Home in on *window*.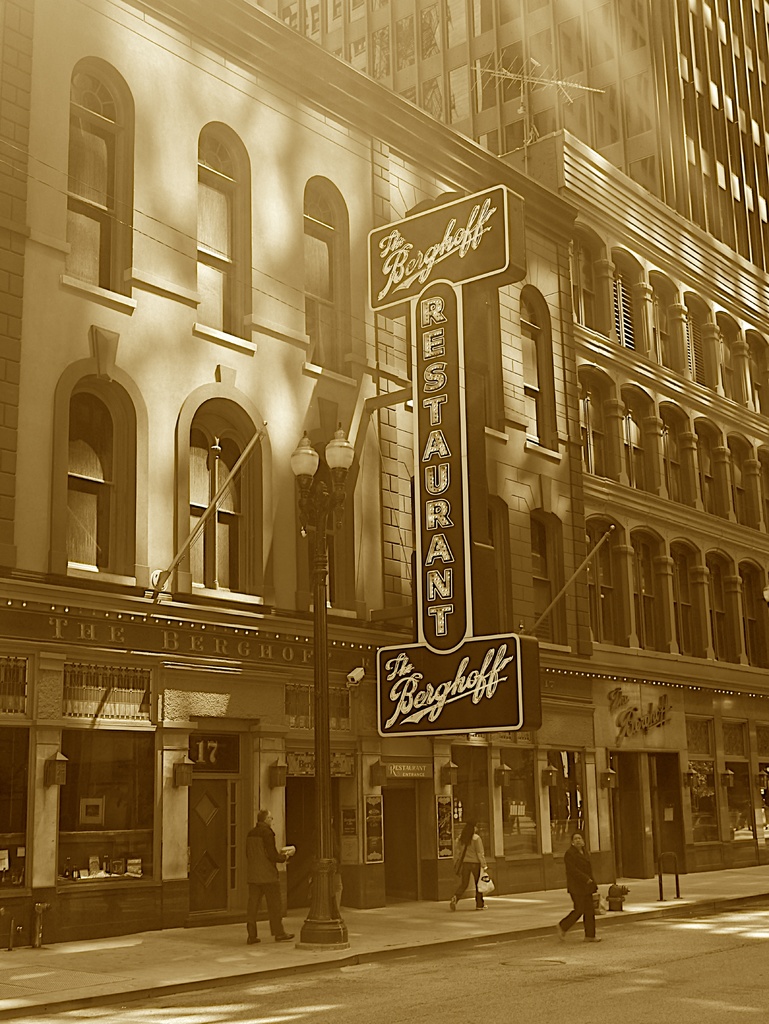
Homed in at box=[49, 370, 142, 586].
